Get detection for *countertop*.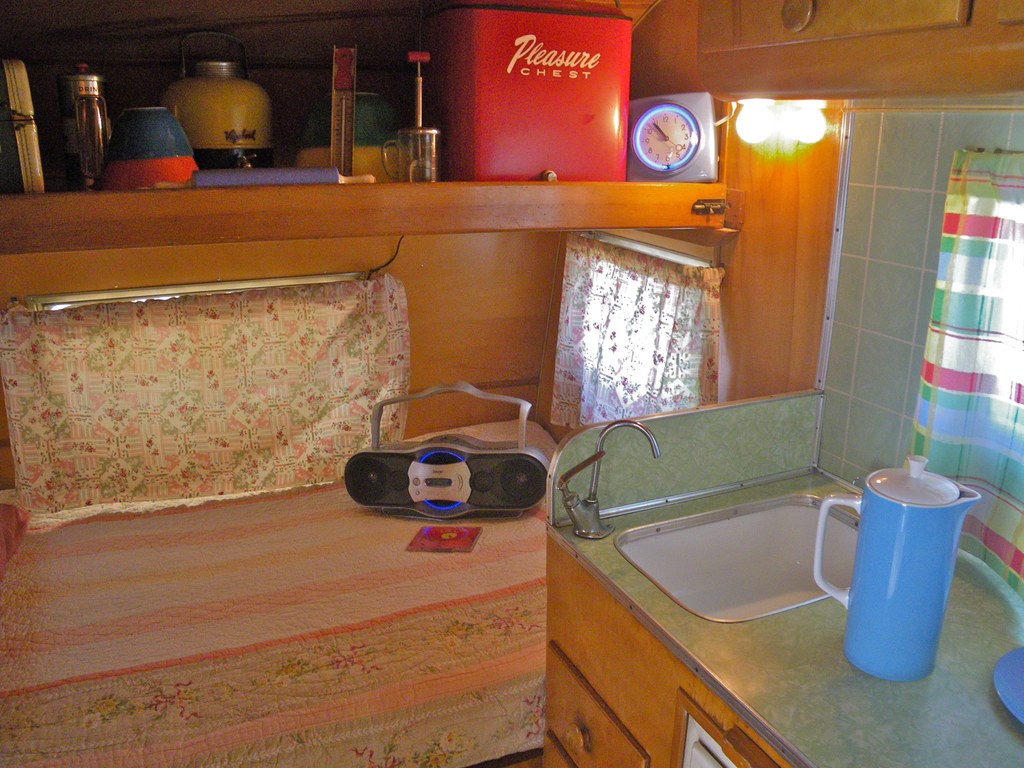
Detection: {"x1": 553, "y1": 461, "x2": 1023, "y2": 767}.
